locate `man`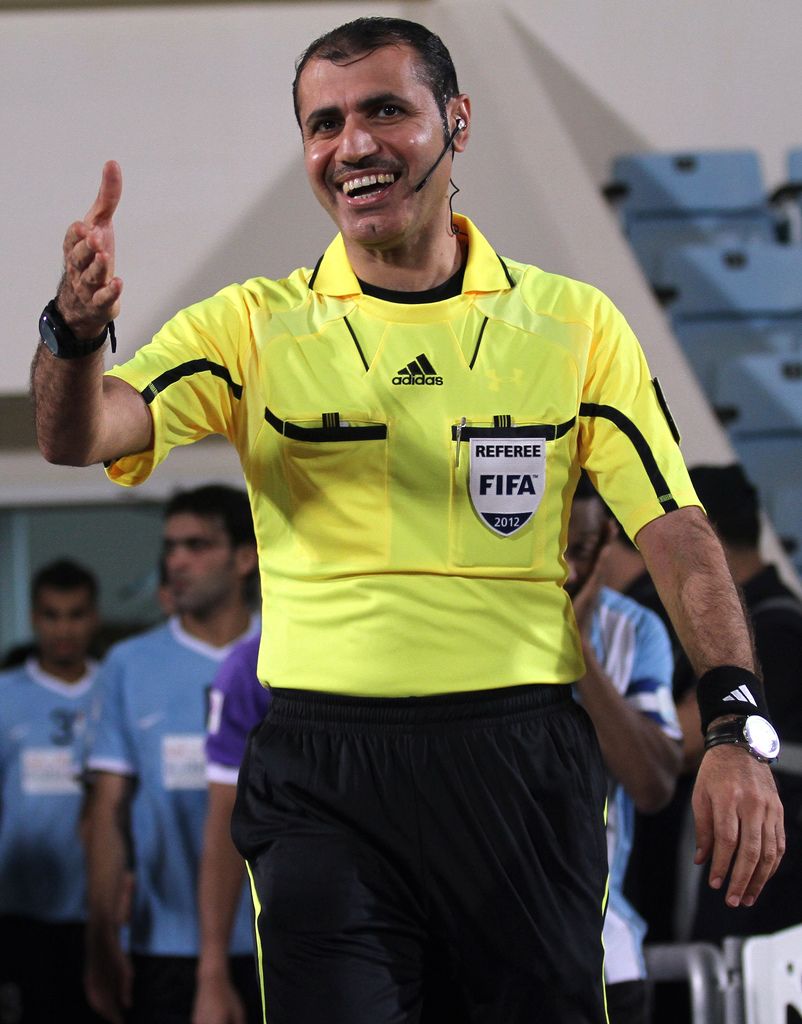
l=193, t=616, r=267, b=1023
